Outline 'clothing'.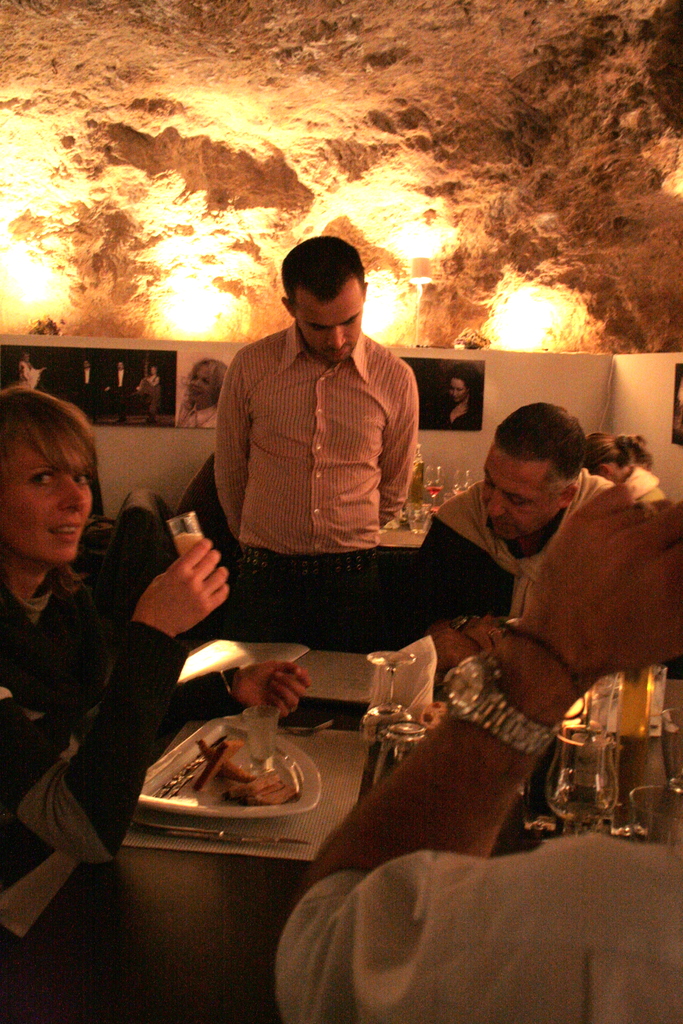
Outline: (left=0, top=554, right=186, bottom=942).
